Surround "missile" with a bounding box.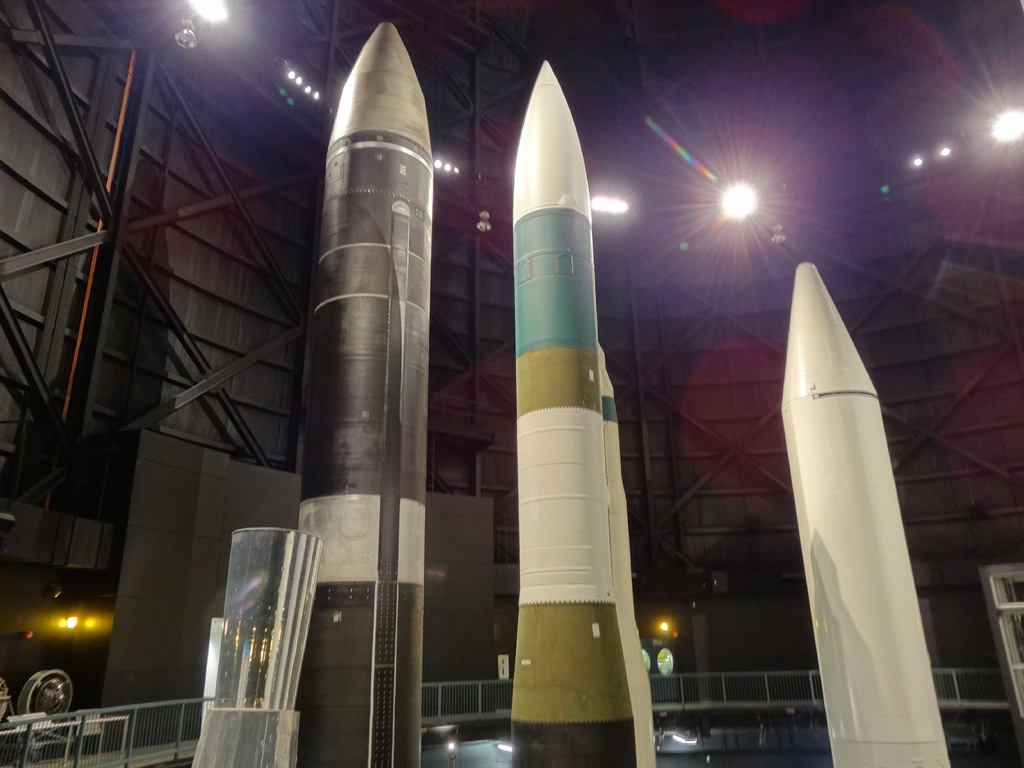
778,264,952,767.
